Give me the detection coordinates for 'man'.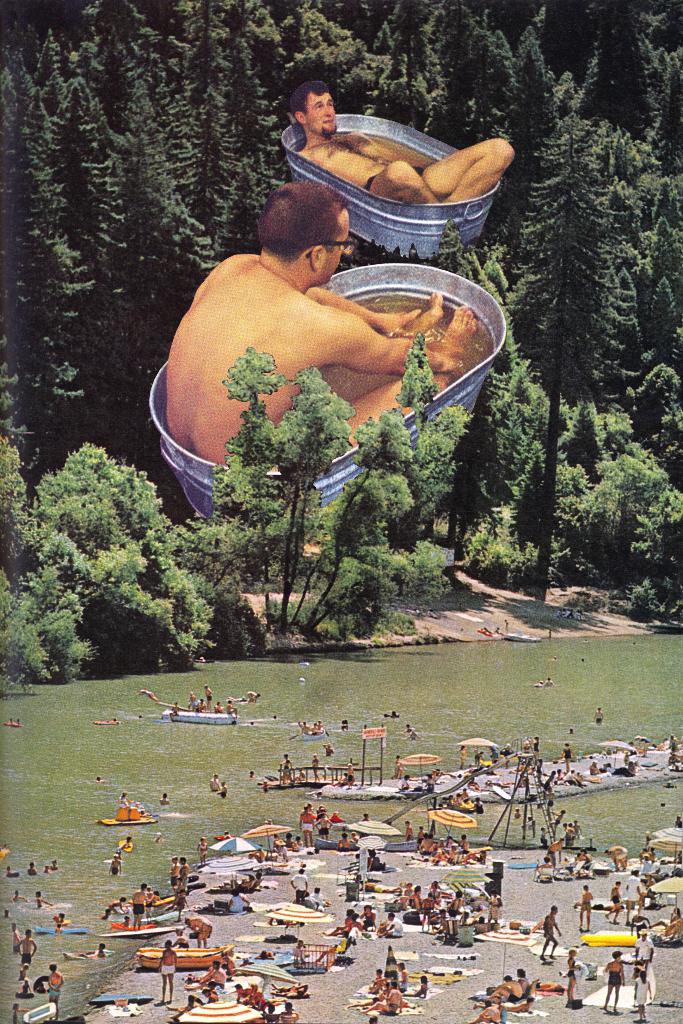
box=[420, 833, 434, 852].
